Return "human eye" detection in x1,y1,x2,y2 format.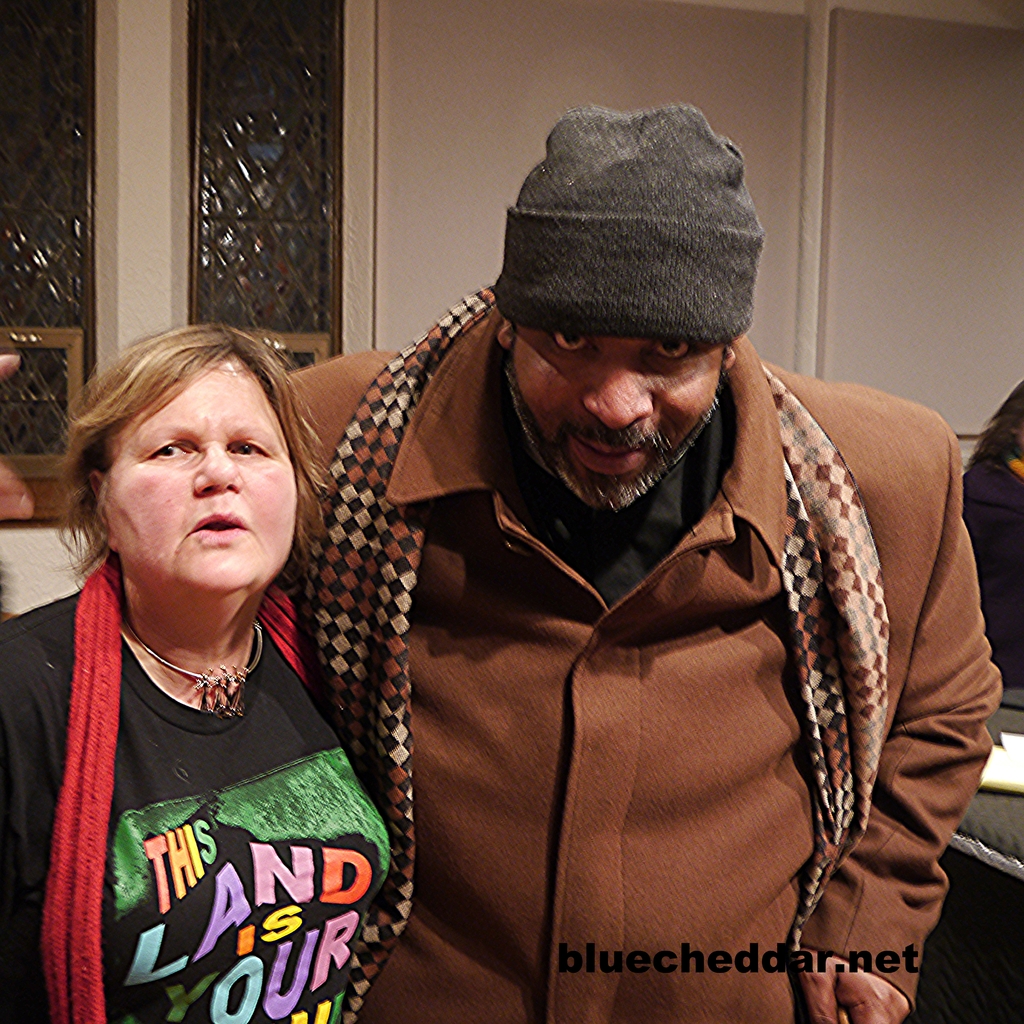
648,337,705,369.
